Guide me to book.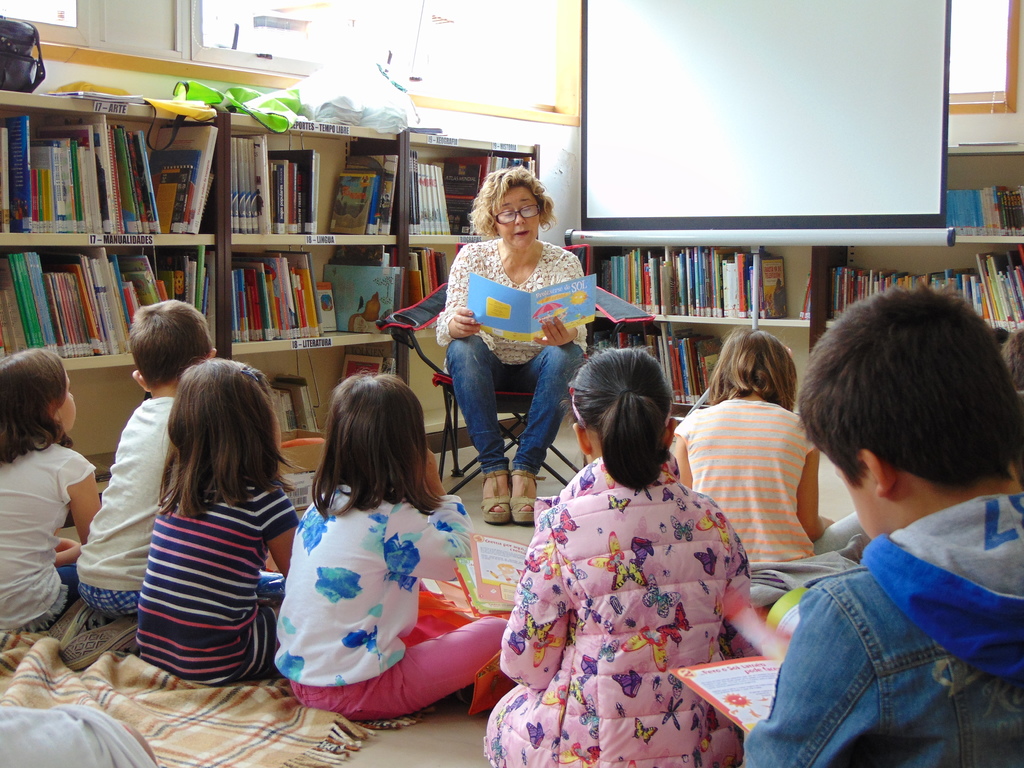
Guidance: x1=446, y1=526, x2=546, y2=620.
